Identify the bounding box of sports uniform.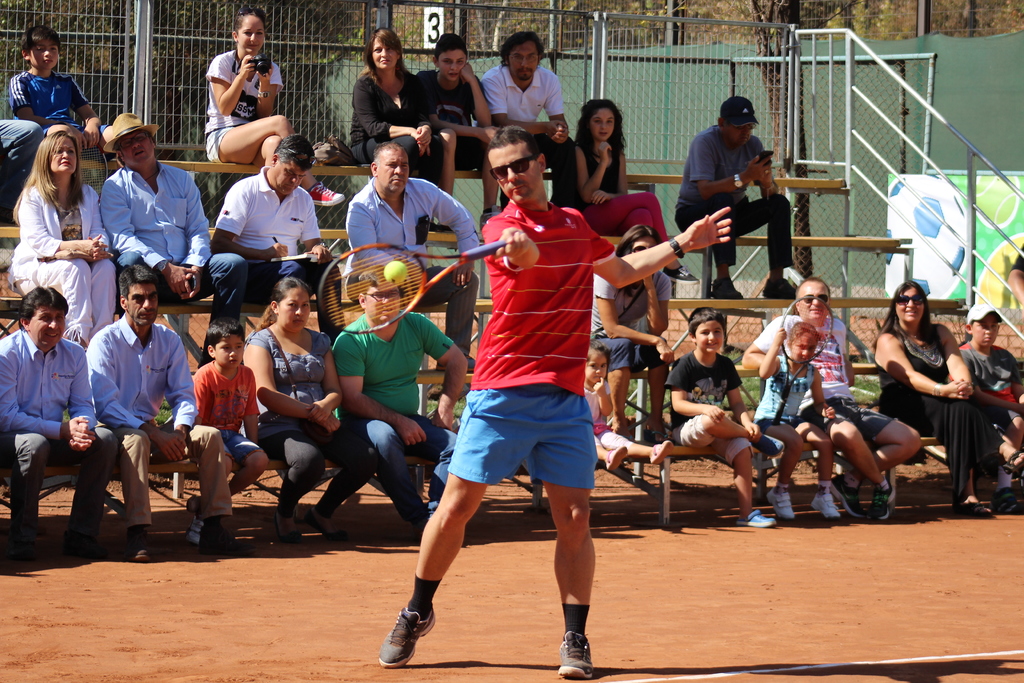
rect(194, 52, 278, 163).
